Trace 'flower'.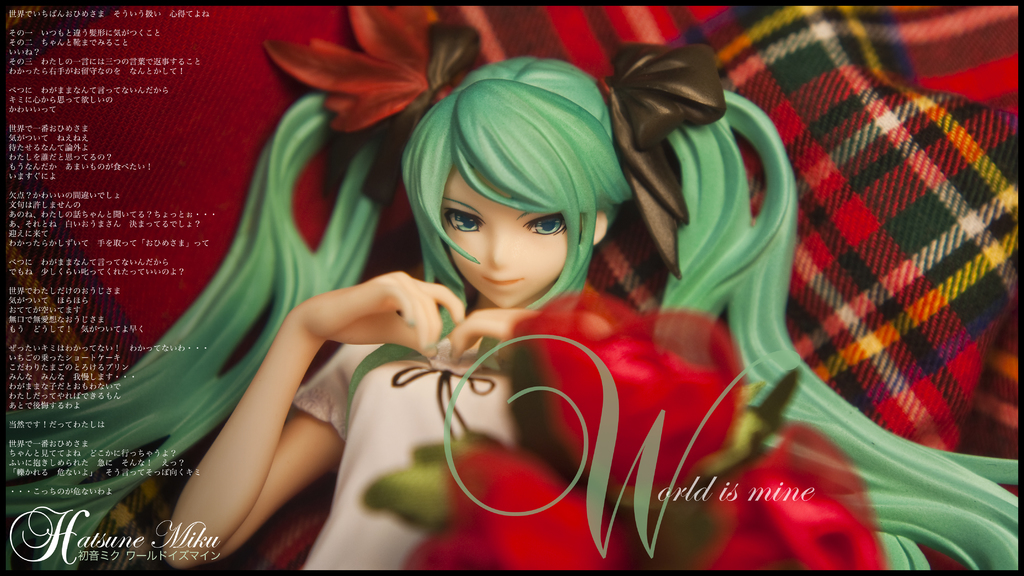
Traced to detection(509, 289, 746, 510).
